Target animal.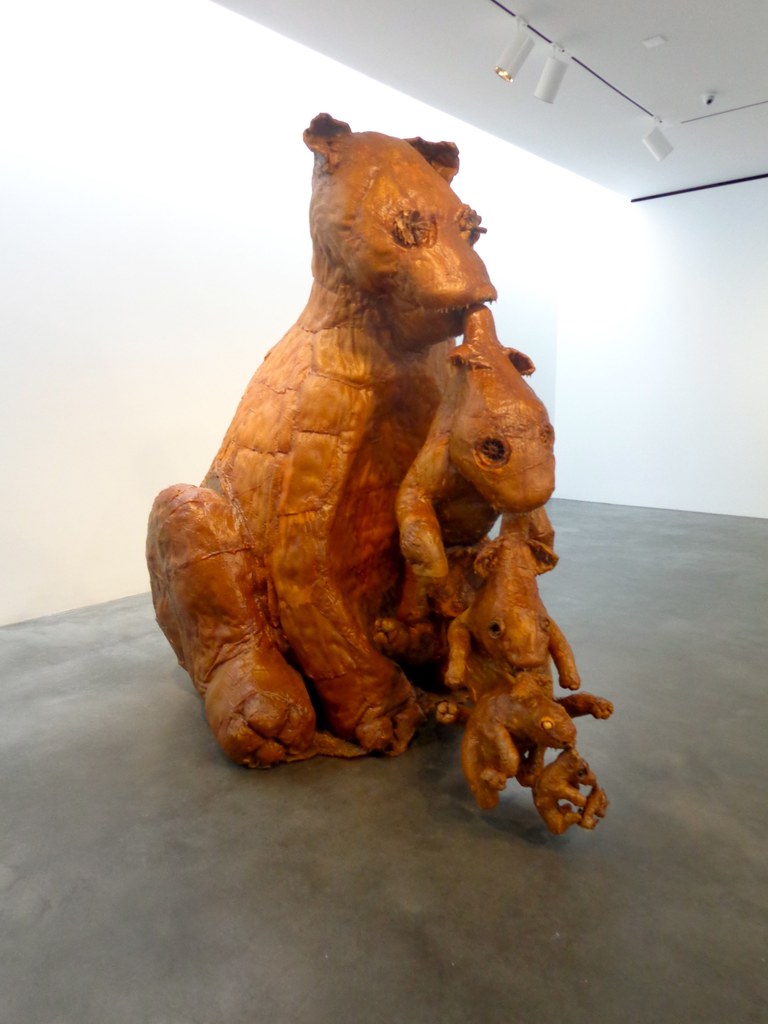
Target region: rect(145, 111, 498, 769).
